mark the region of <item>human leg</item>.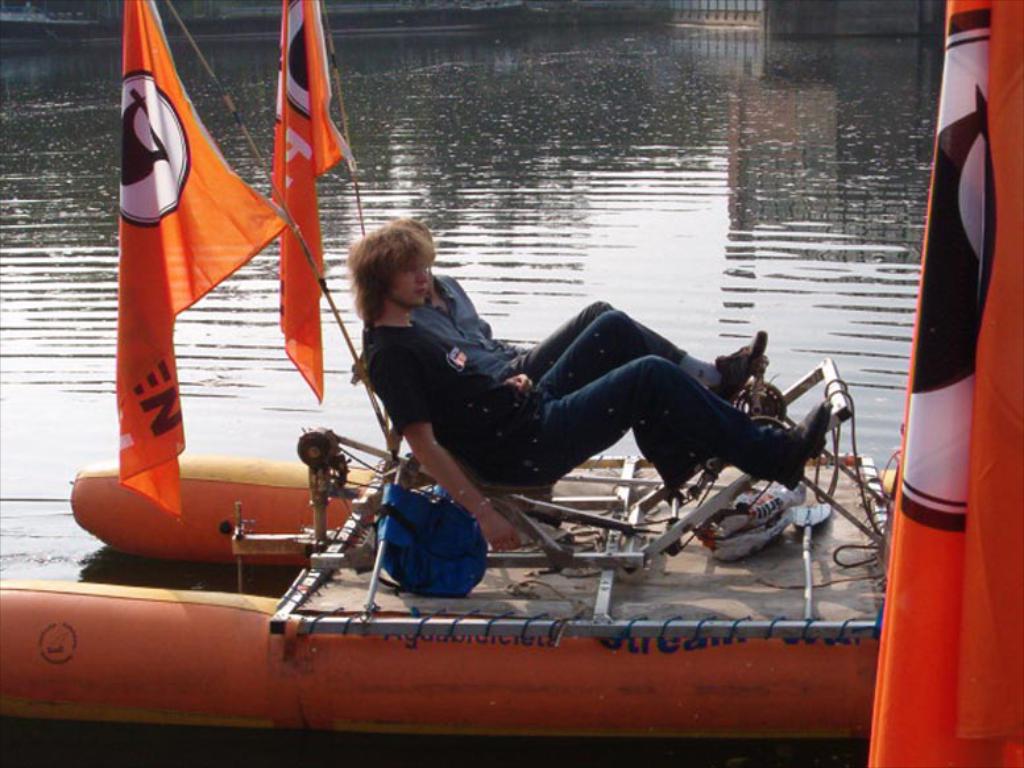
Region: [538,353,832,495].
